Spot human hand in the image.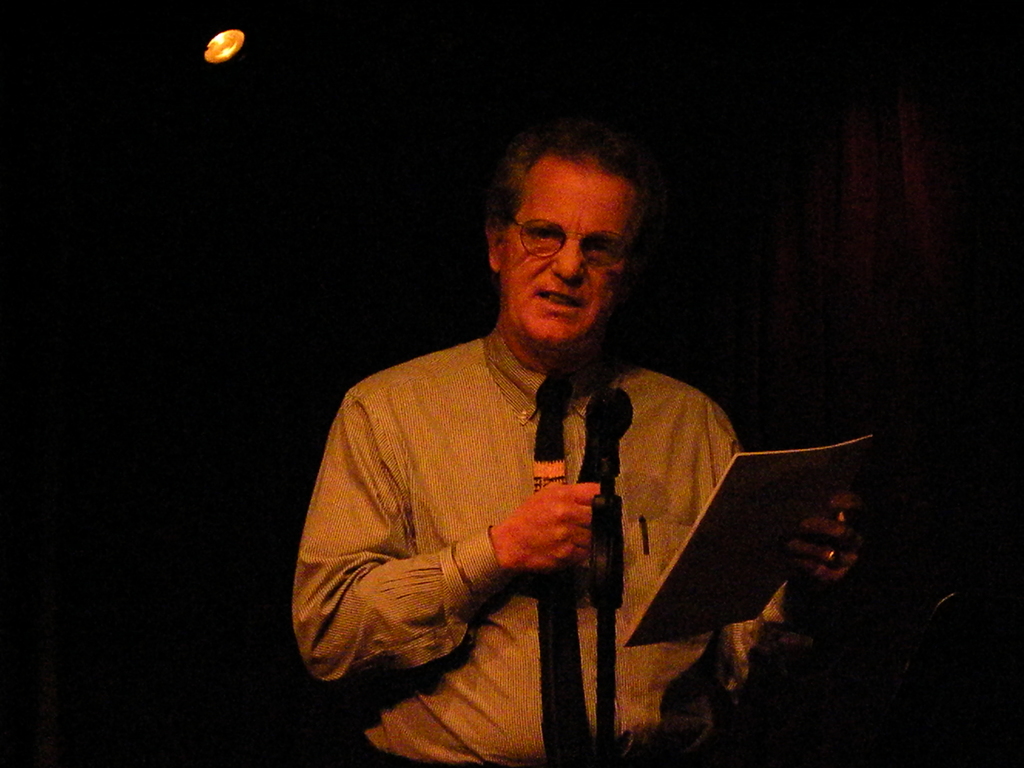
human hand found at locate(783, 491, 867, 596).
